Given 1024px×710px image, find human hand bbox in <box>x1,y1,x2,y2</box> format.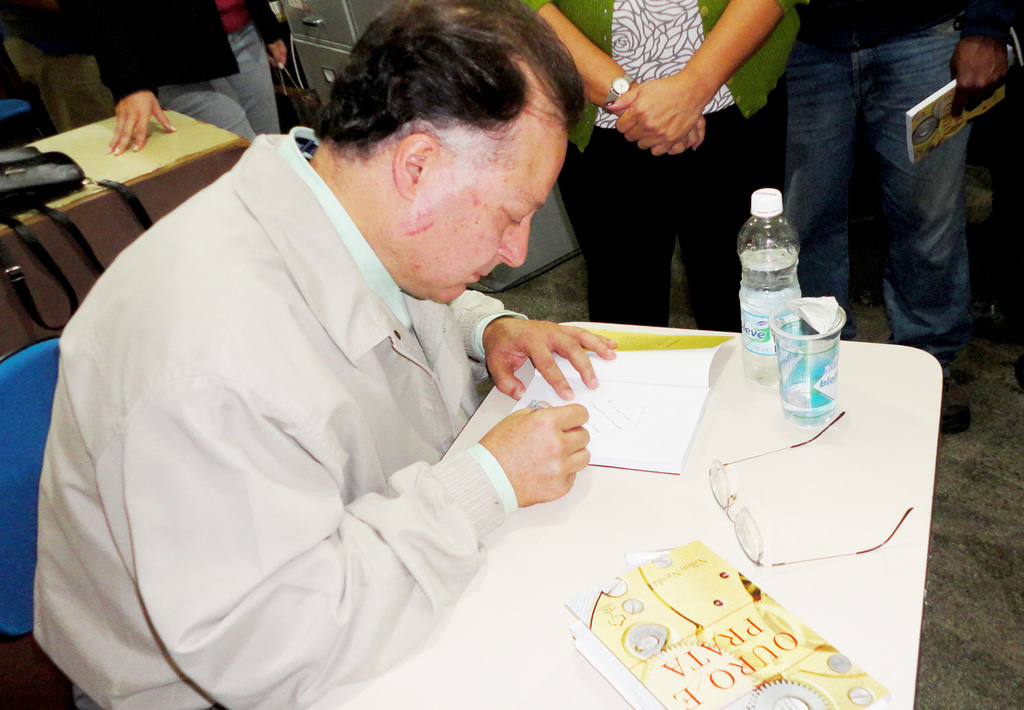
<box>502,403,602,507</box>.
